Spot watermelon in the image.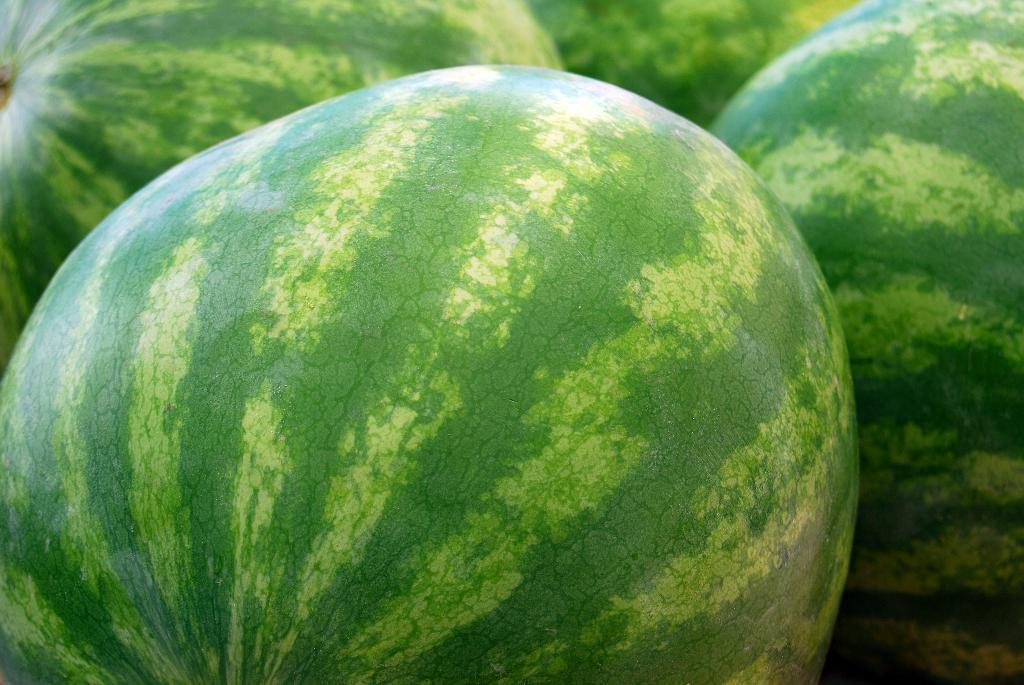
watermelon found at (539, 0, 859, 127).
